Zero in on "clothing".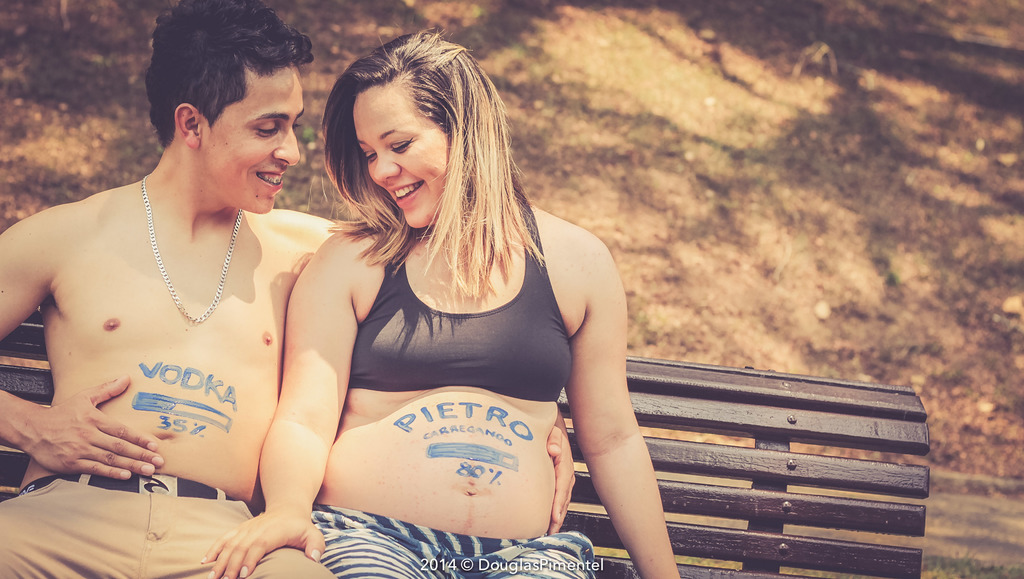
Zeroed in: [left=309, top=497, right=600, bottom=578].
